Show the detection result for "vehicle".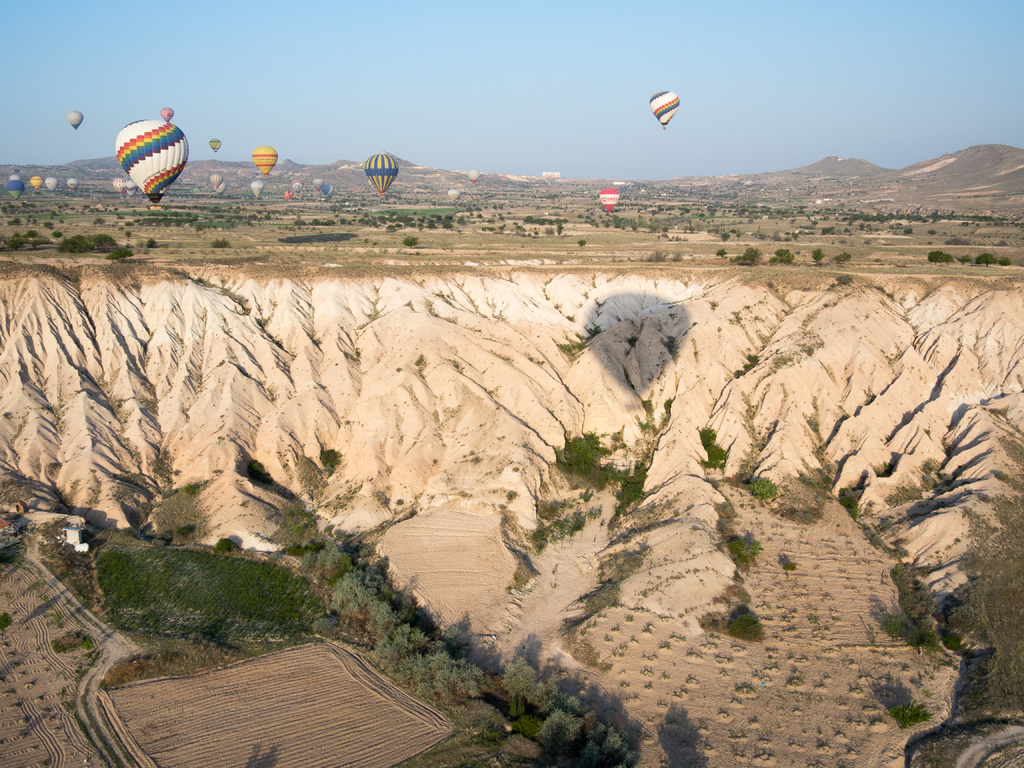
locate(115, 117, 189, 212).
